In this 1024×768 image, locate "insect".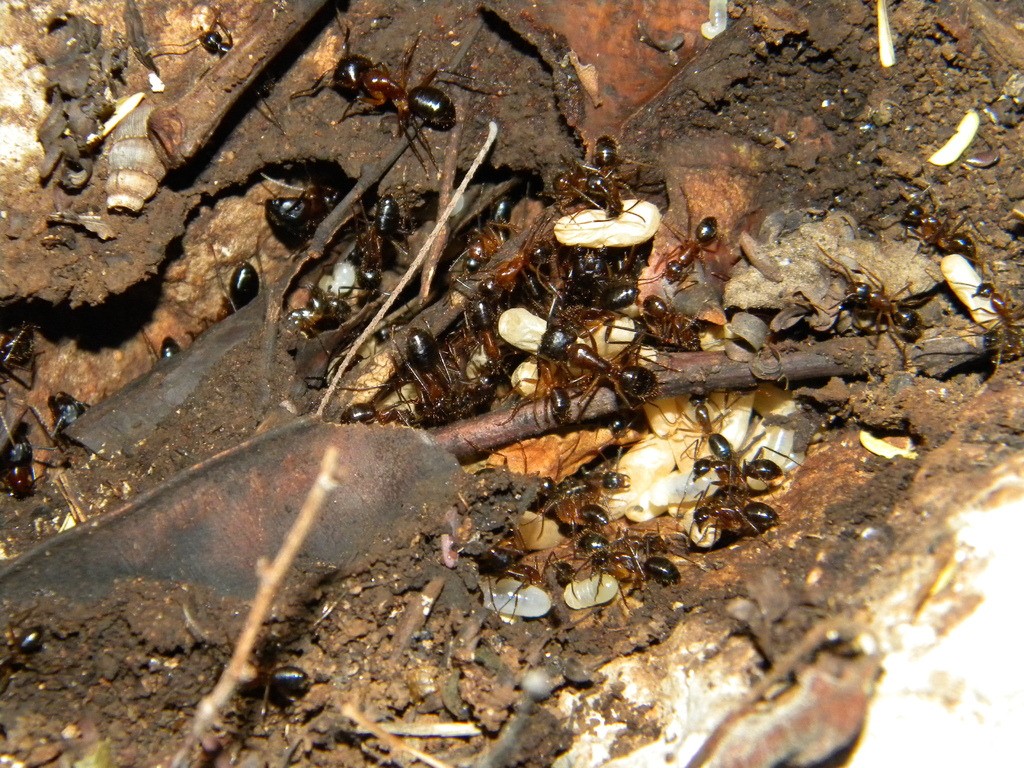
Bounding box: rect(232, 259, 262, 308).
